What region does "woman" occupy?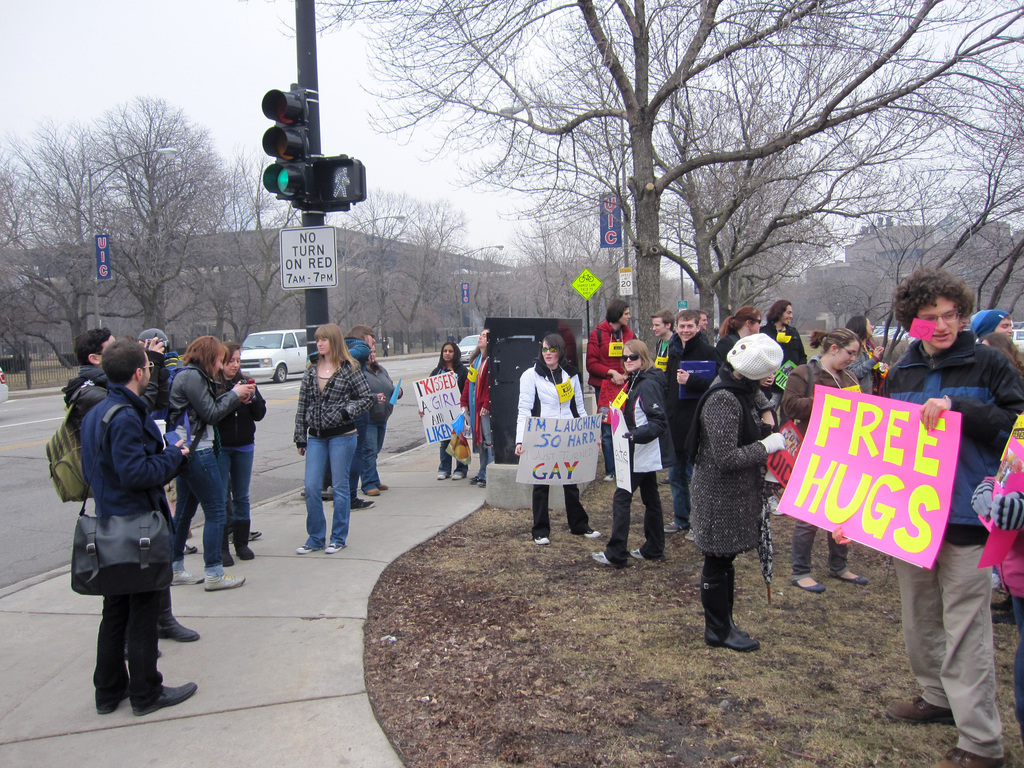
x1=592, y1=301, x2=634, y2=408.
